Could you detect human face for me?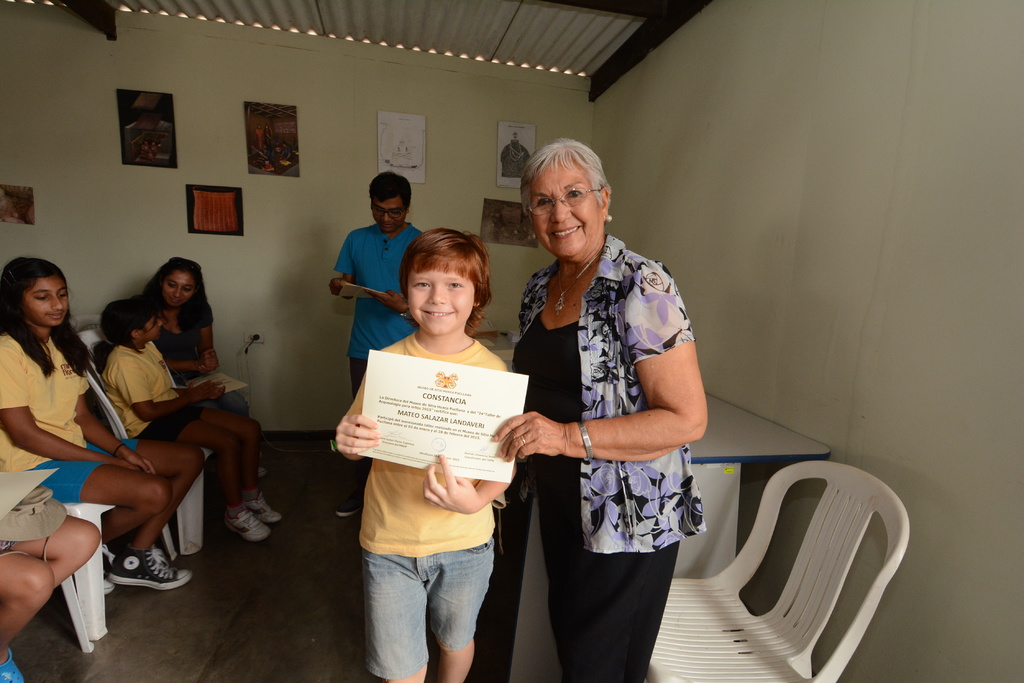
Detection result: {"left": 370, "top": 194, "right": 408, "bottom": 229}.
